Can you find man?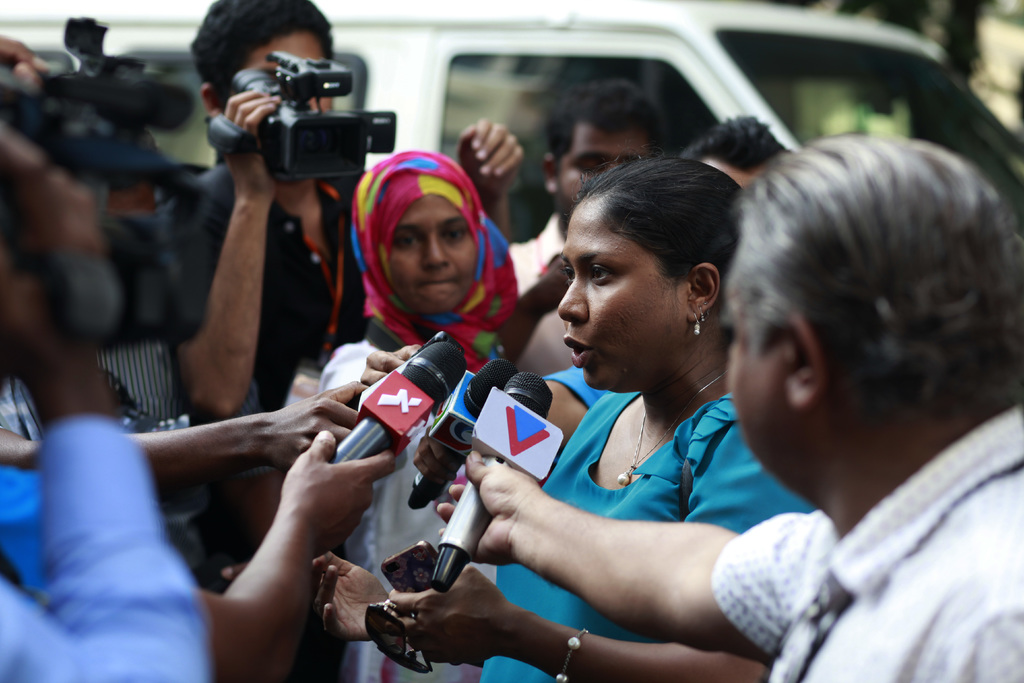
Yes, bounding box: [x1=436, y1=132, x2=1023, y2=682].
